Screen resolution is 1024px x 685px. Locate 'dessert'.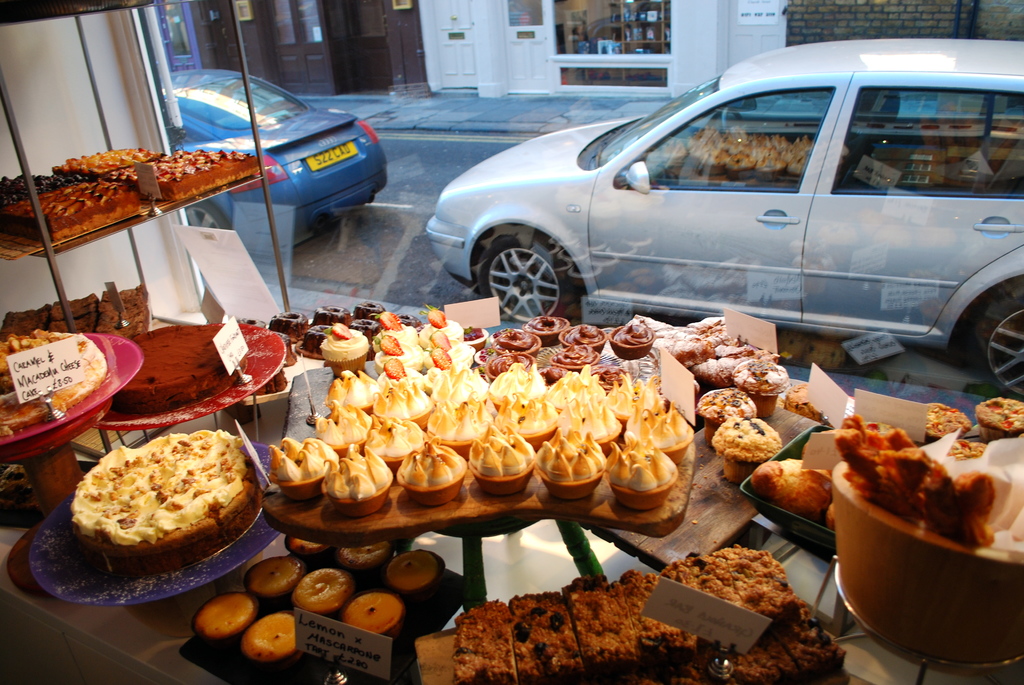
{"x1": 556, "y1": 325, "x2": 609, "y2": 350}.
